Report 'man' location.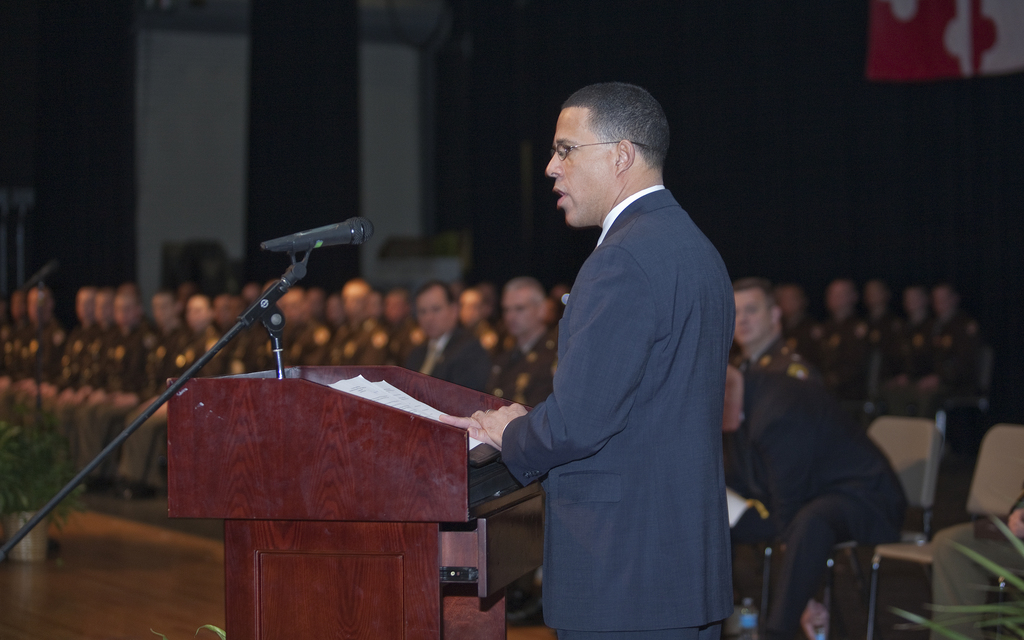
Report: x1=74, y1=291, x2=189, y2=481.
